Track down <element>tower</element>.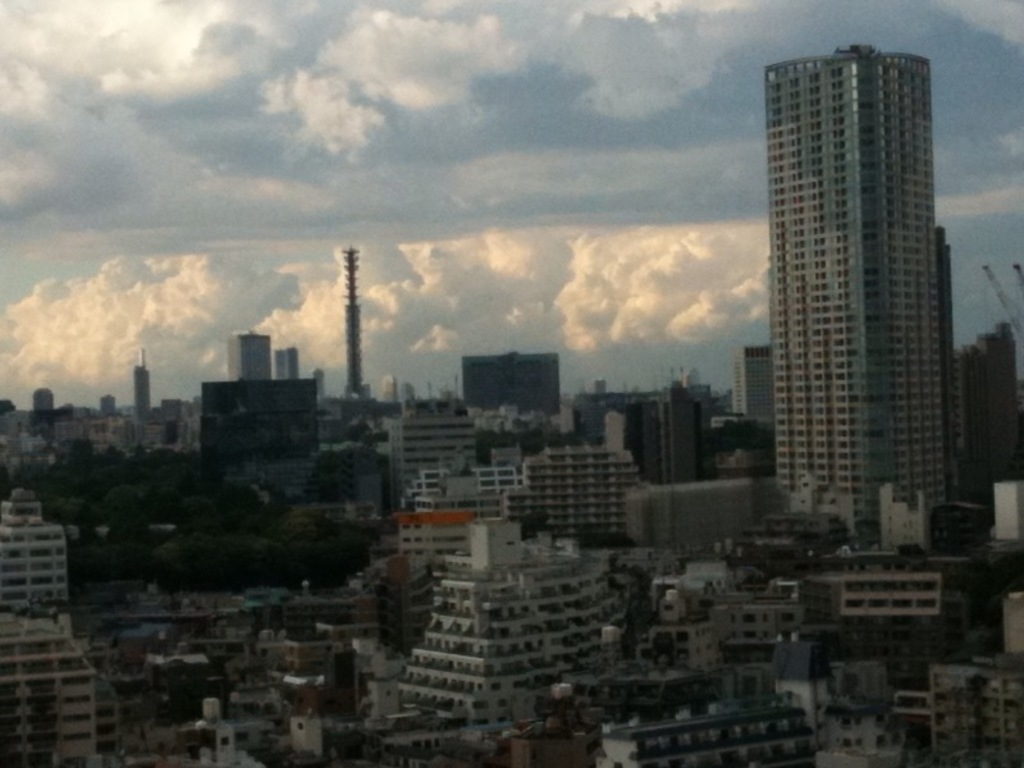
Tracked to 388 419 480 506.
